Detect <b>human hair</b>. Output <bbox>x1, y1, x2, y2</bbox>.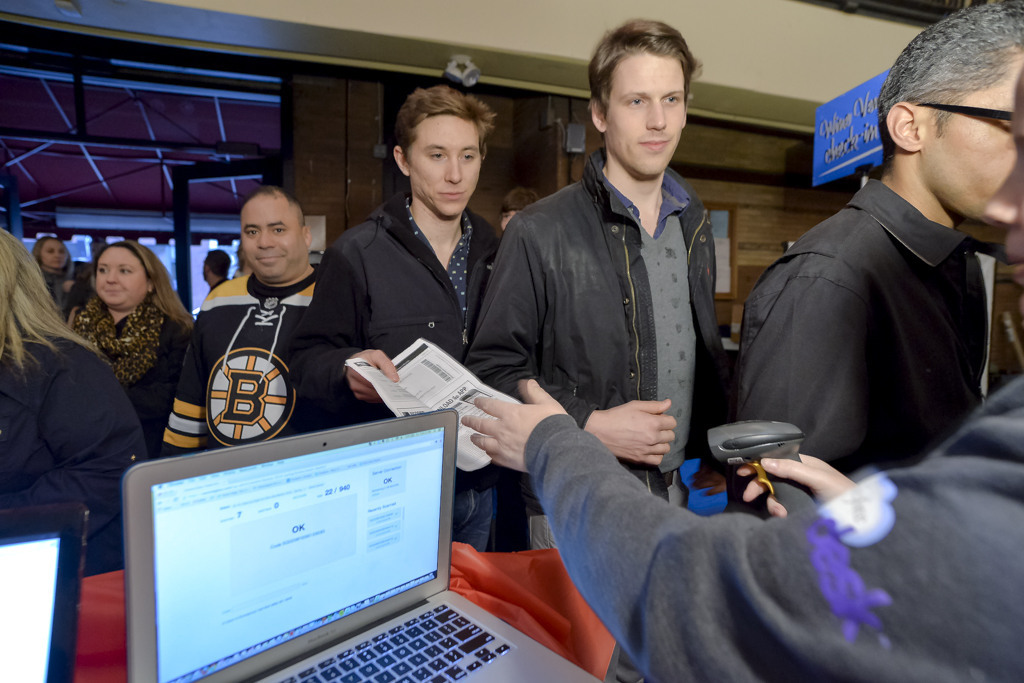
<bbox>390, 83, 494, 159</bbox>.
